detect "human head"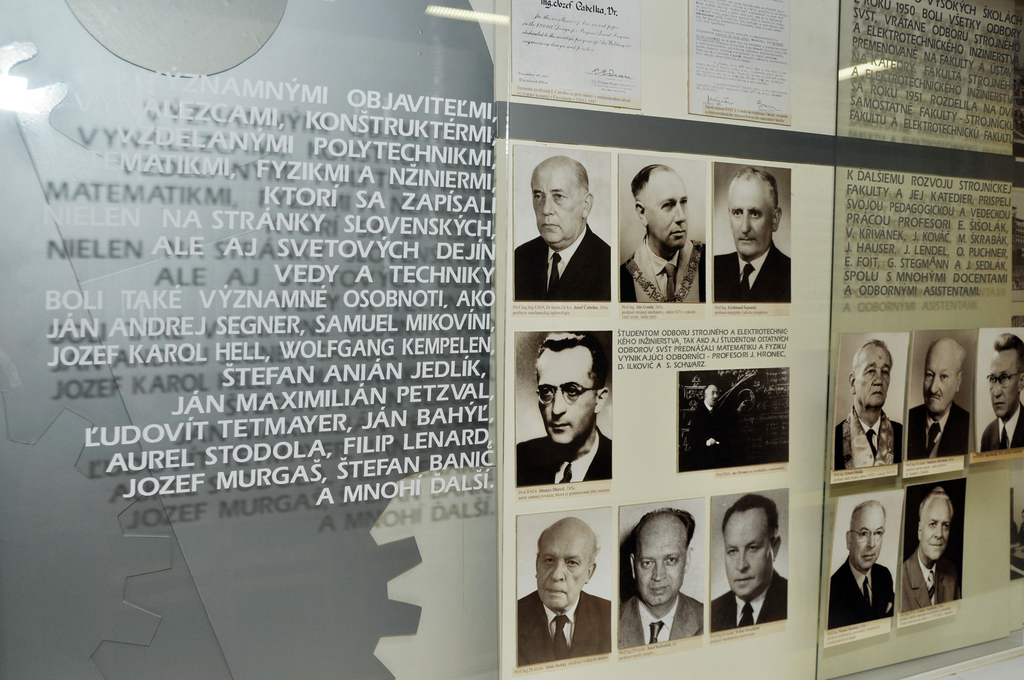
Rect(845, 341, 892, 409)
